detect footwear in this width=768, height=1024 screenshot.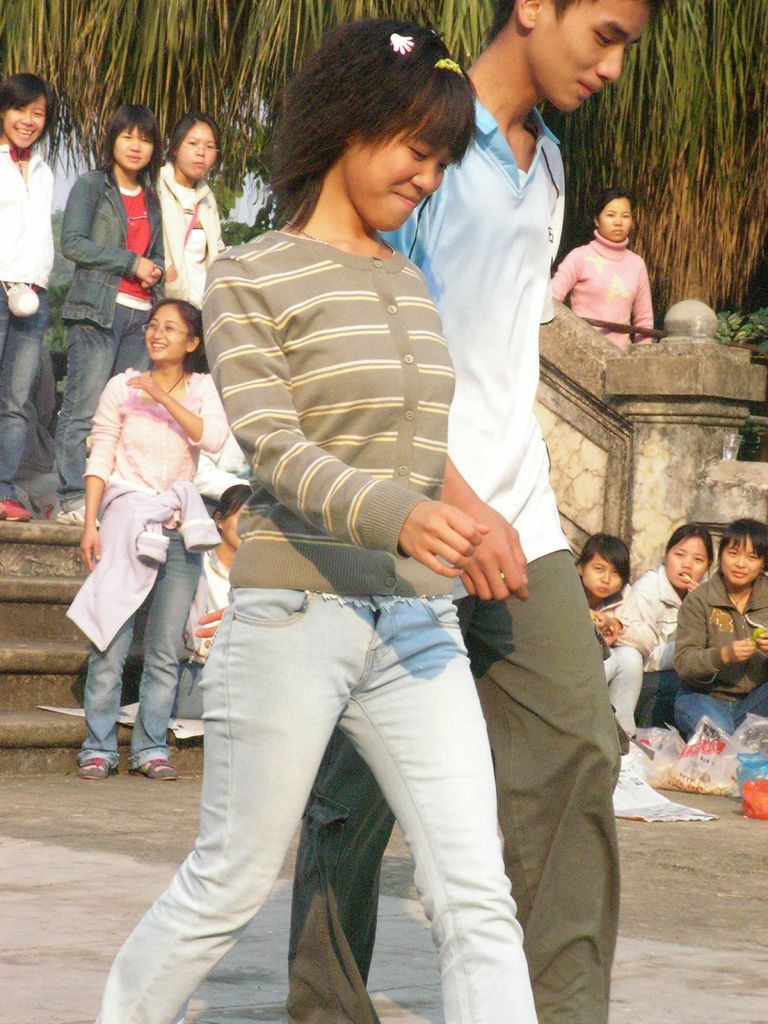
Detection: l=0, t=502, r=31, b=524.
